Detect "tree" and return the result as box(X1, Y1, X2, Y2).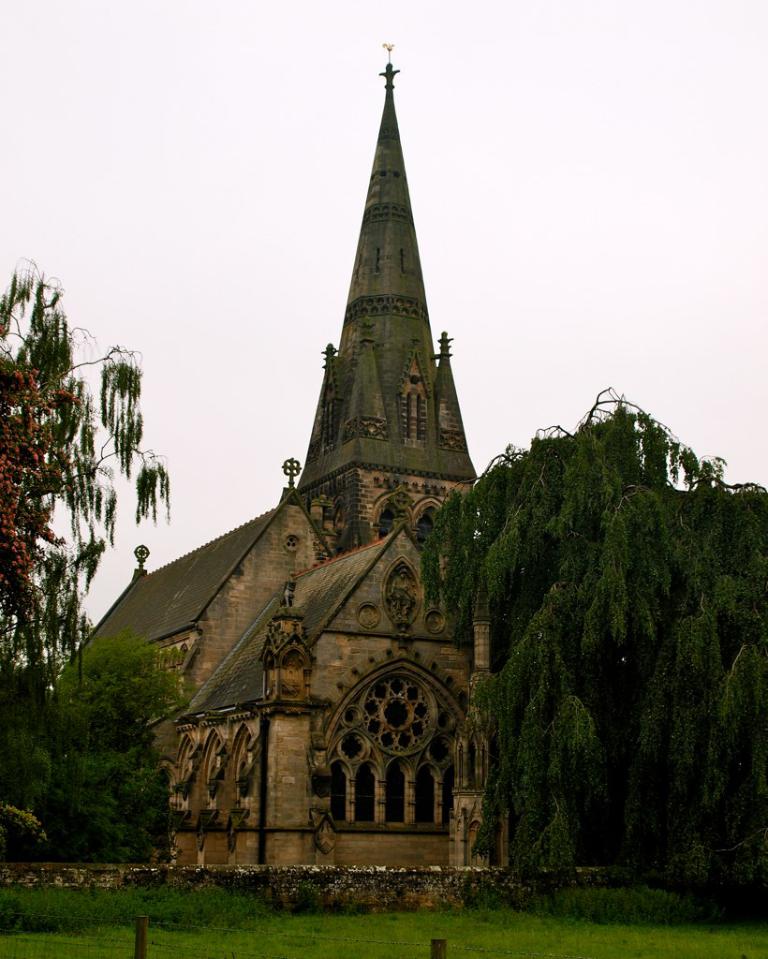
box(0, 253, 179, 701).
